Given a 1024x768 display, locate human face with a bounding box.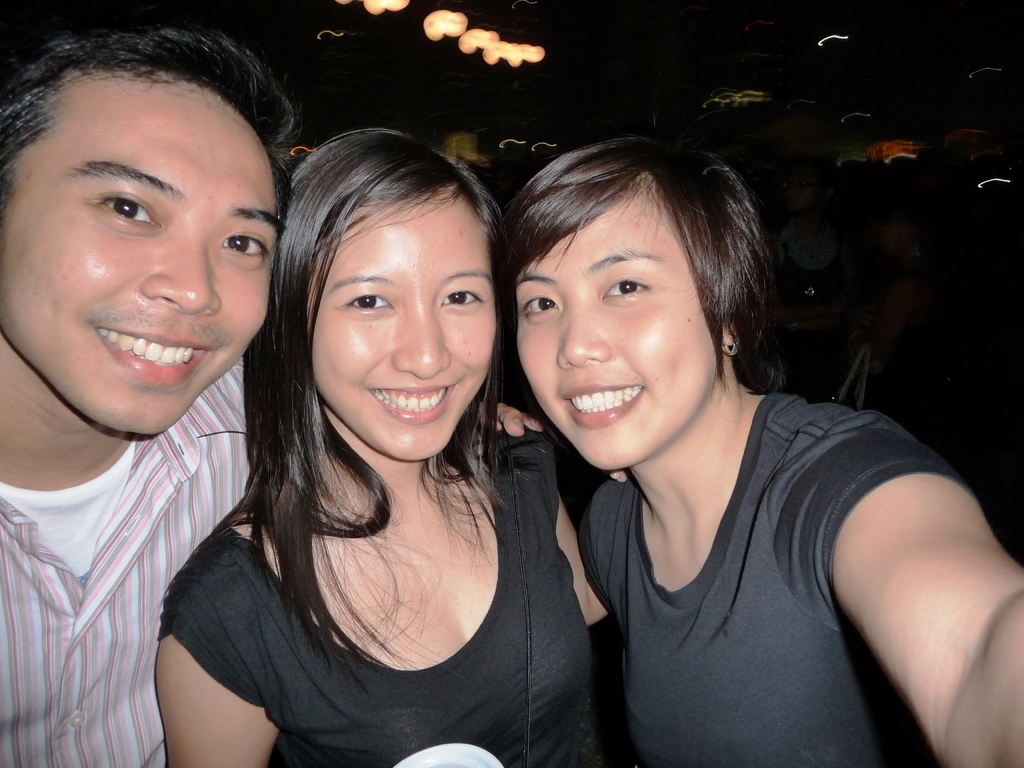
Located: bbox=(0, 67, 280, 436).
